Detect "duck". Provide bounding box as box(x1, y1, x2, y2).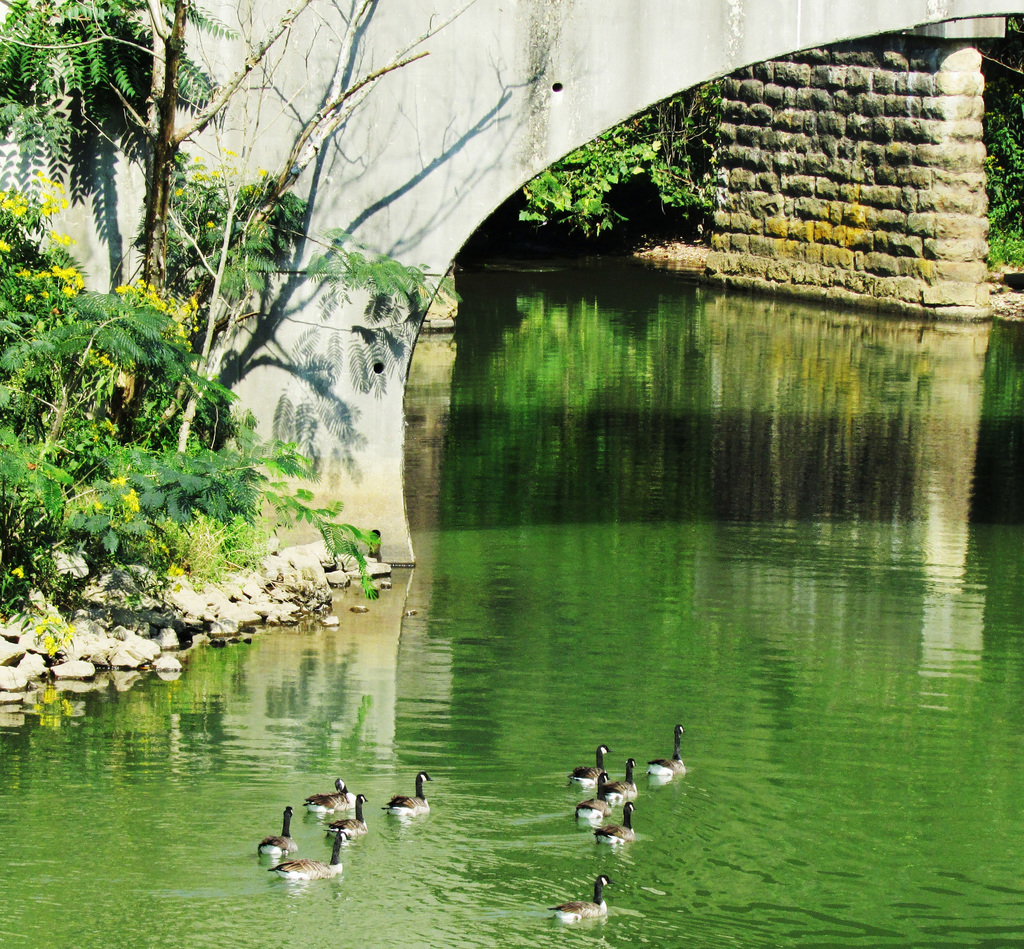
box(573, 773, 614, 839).
